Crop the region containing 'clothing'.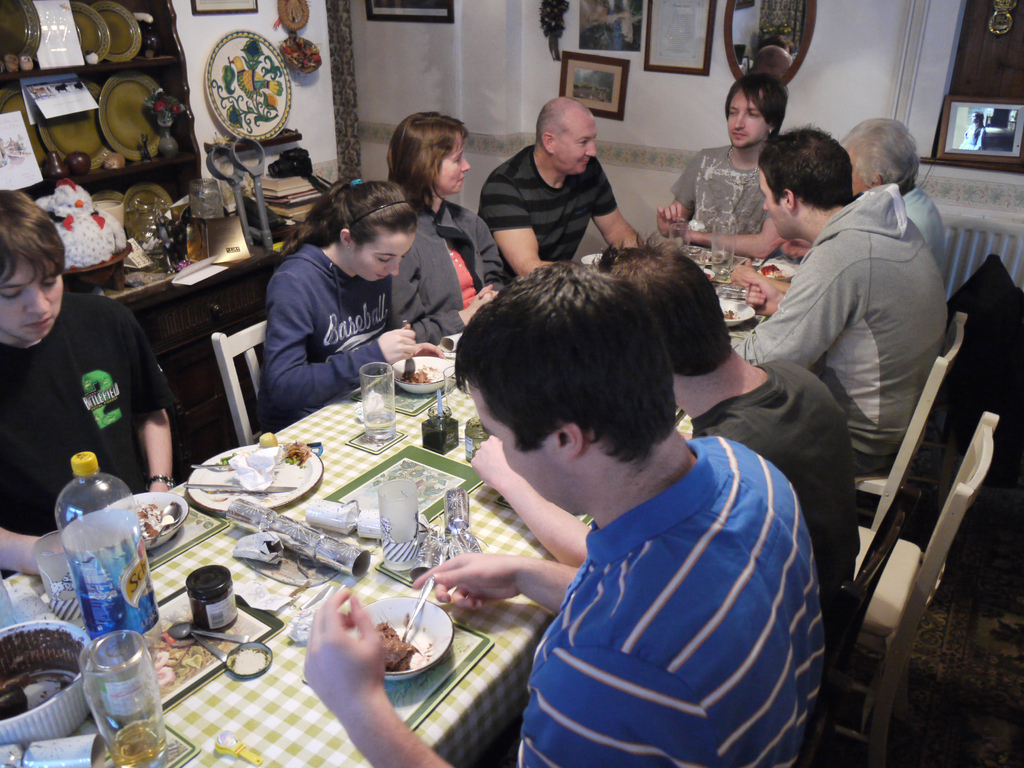
Crop region: [left=729, top=184, right=950, bottom=478].
